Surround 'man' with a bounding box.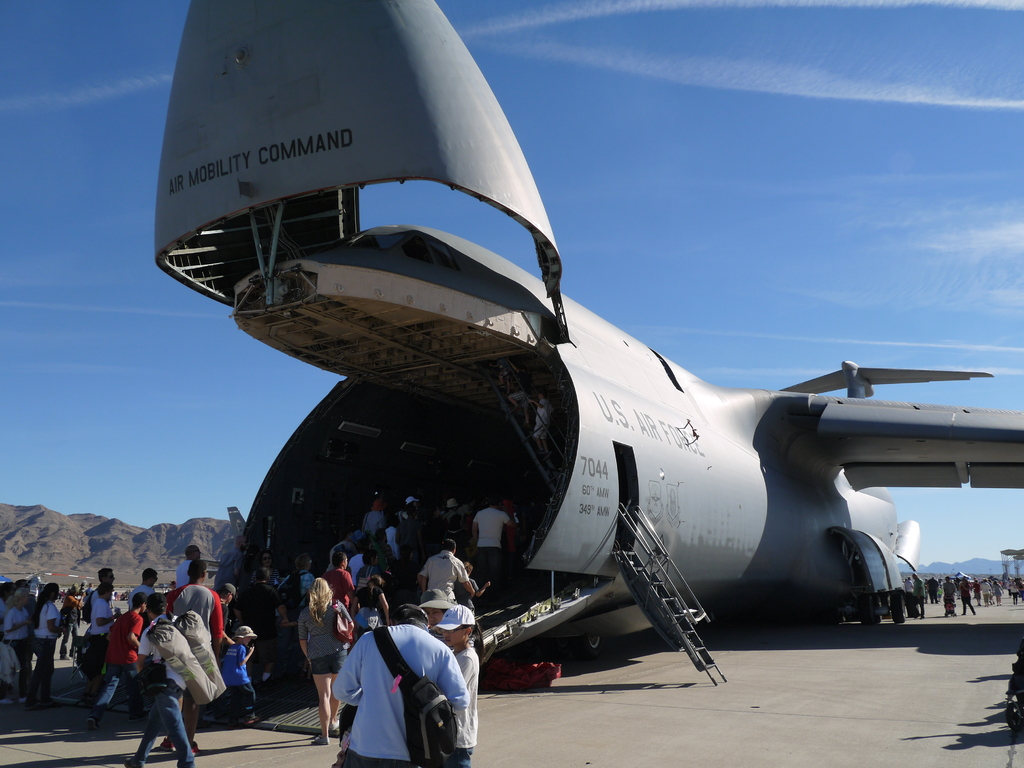
bbox(372, 526, 397, 571).
